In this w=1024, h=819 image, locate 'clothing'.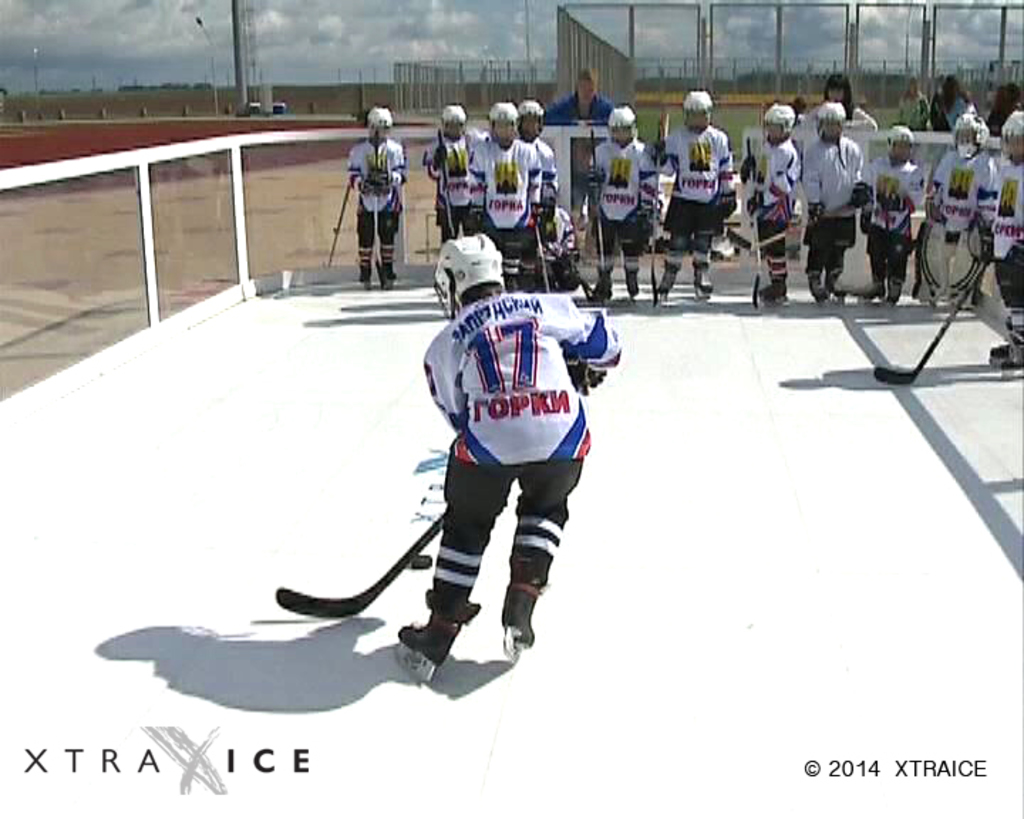
Bounding box: (x1=984, y1=152, x2=1023, y2=319).
